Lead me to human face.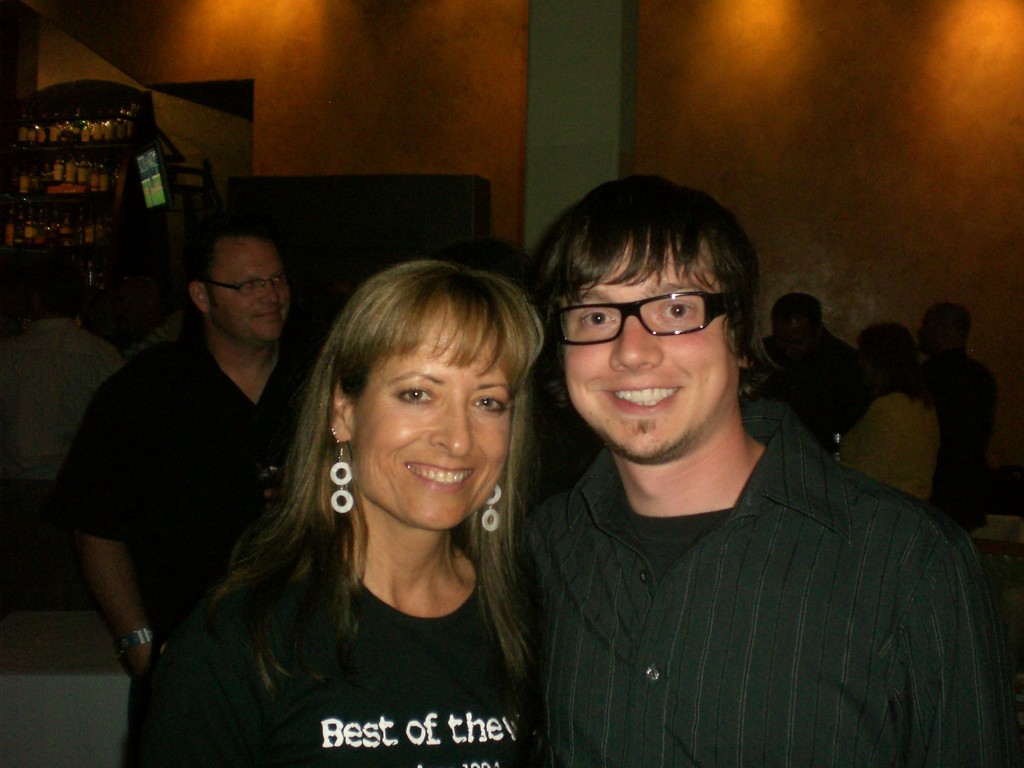
Lead to (left=567, top=244, right=733, bottom=467).
